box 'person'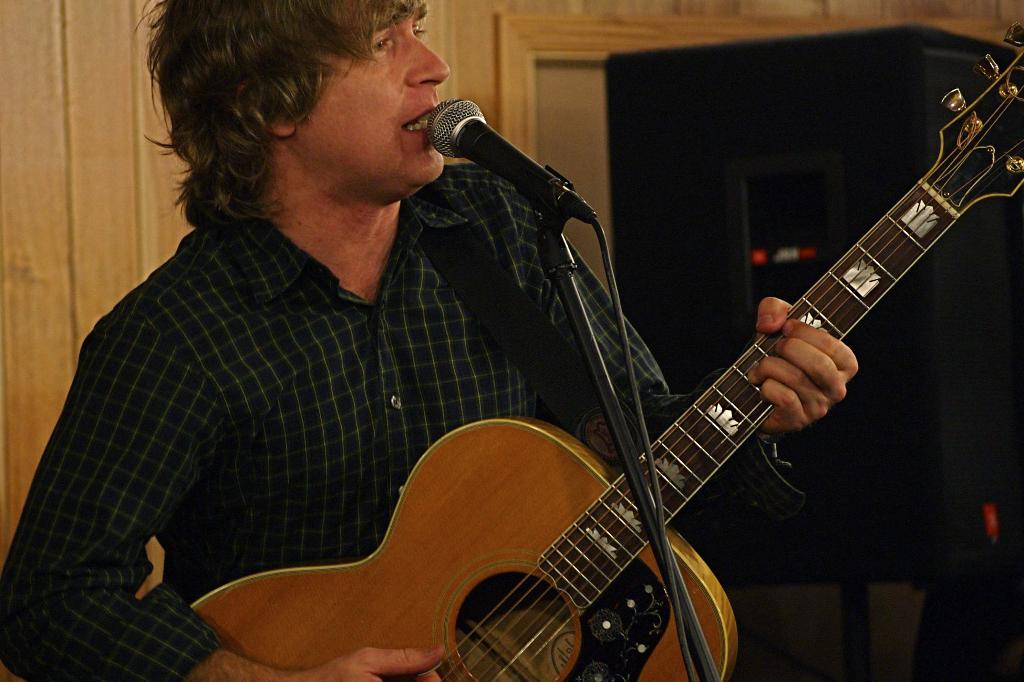
108 0 886 676
